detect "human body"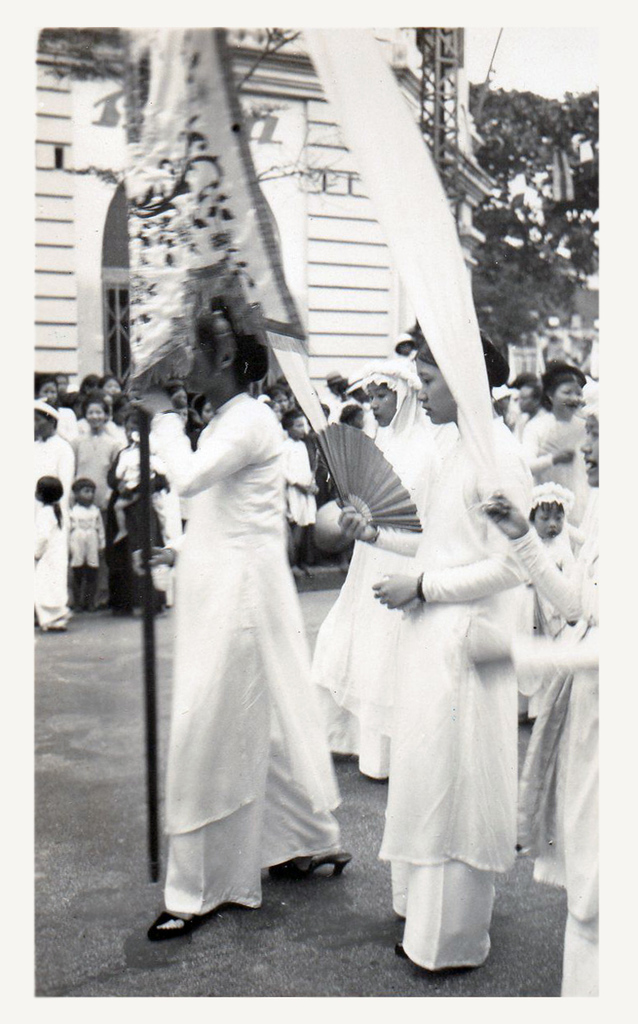
box=[128, 283, 356, 923]
